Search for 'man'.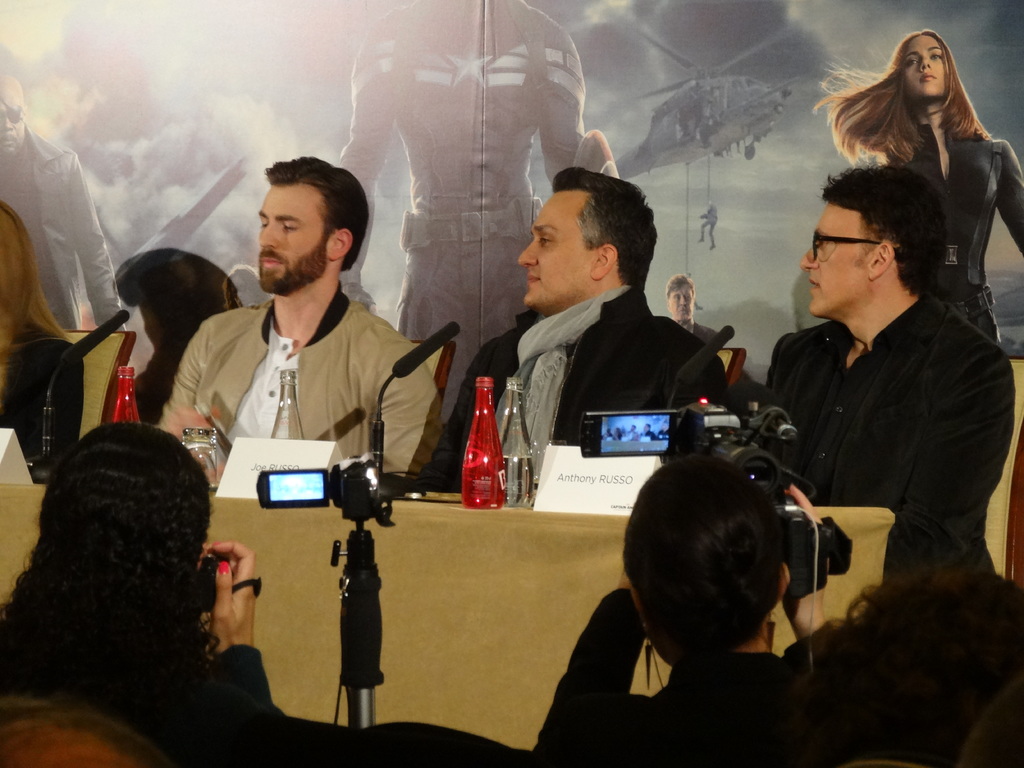
Found at box(326, 0, 625, 429).
